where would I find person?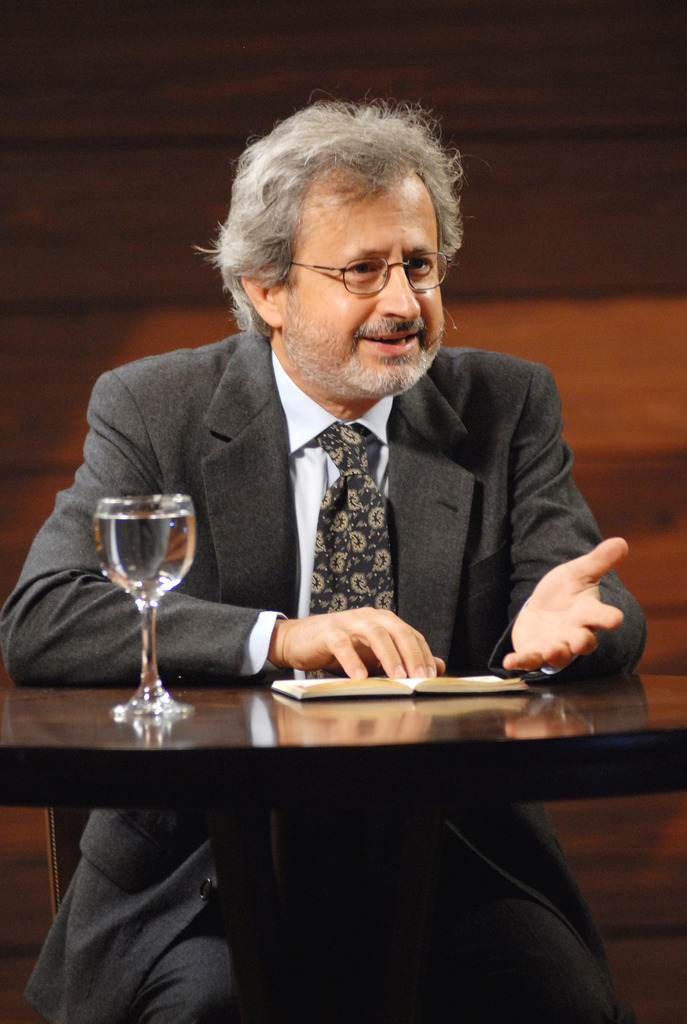
At (4,99,648,1023).
